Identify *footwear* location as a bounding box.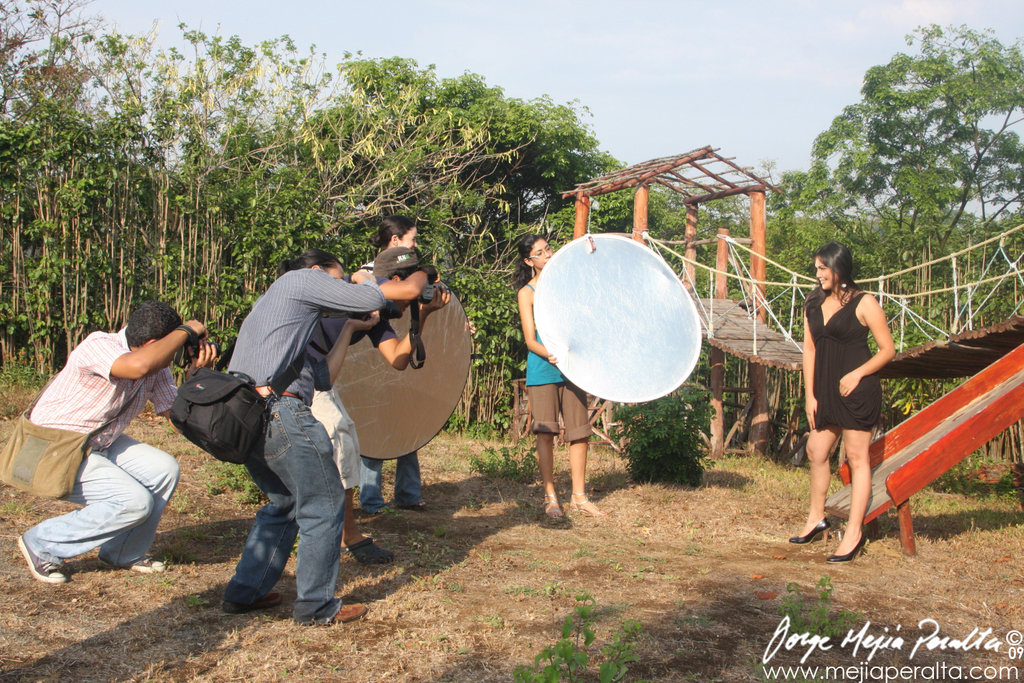
787,515,834,546.
